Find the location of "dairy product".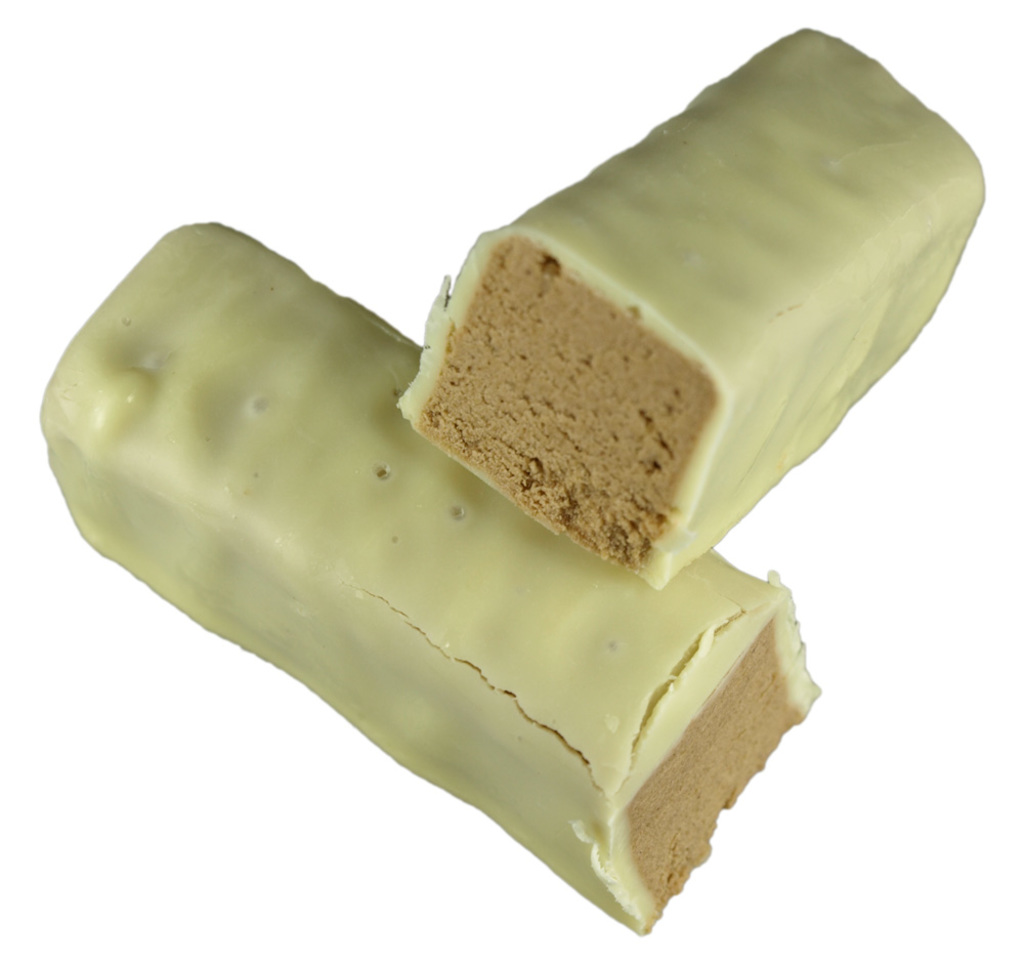
Location: region(434, 44, 964, 563).
